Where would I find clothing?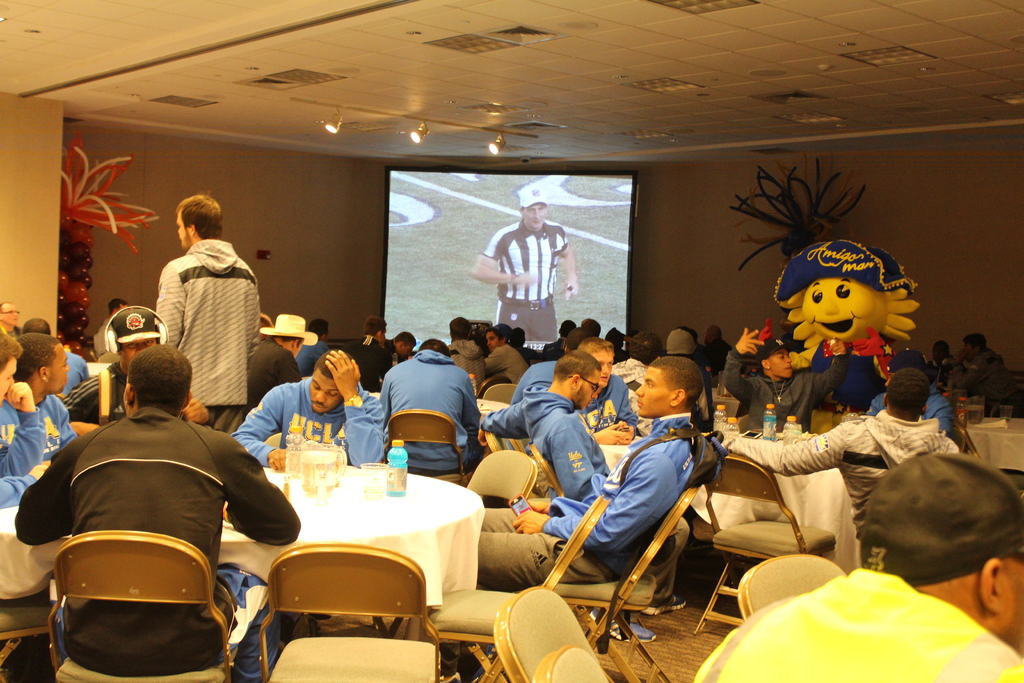
At region(509, 350, 559, 404).
